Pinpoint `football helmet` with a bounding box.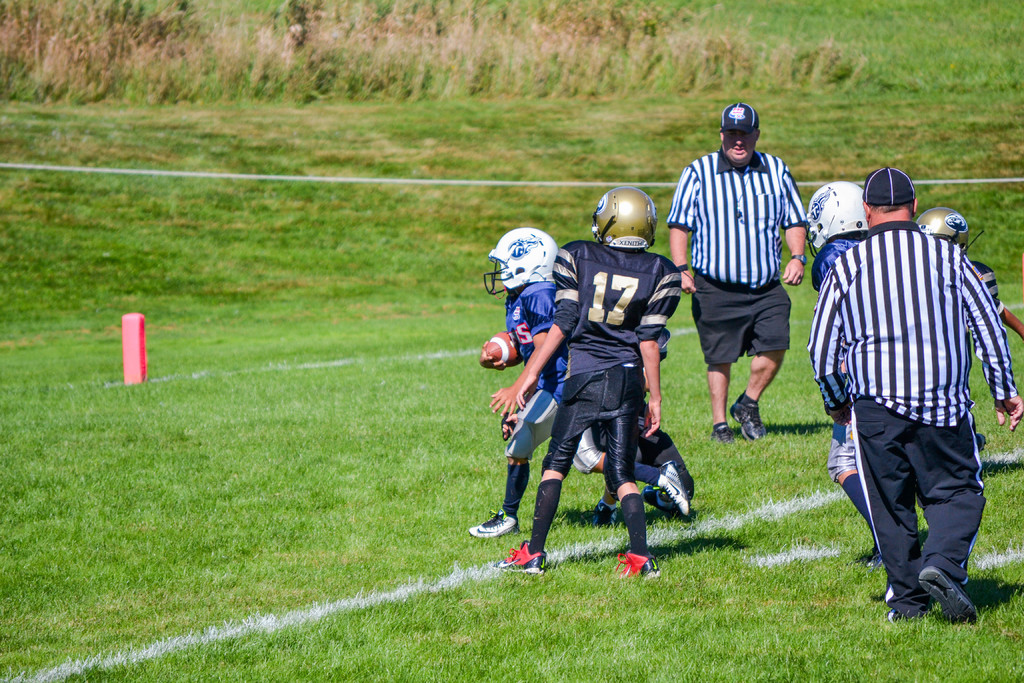
crop(481, 227, 557, 298).
